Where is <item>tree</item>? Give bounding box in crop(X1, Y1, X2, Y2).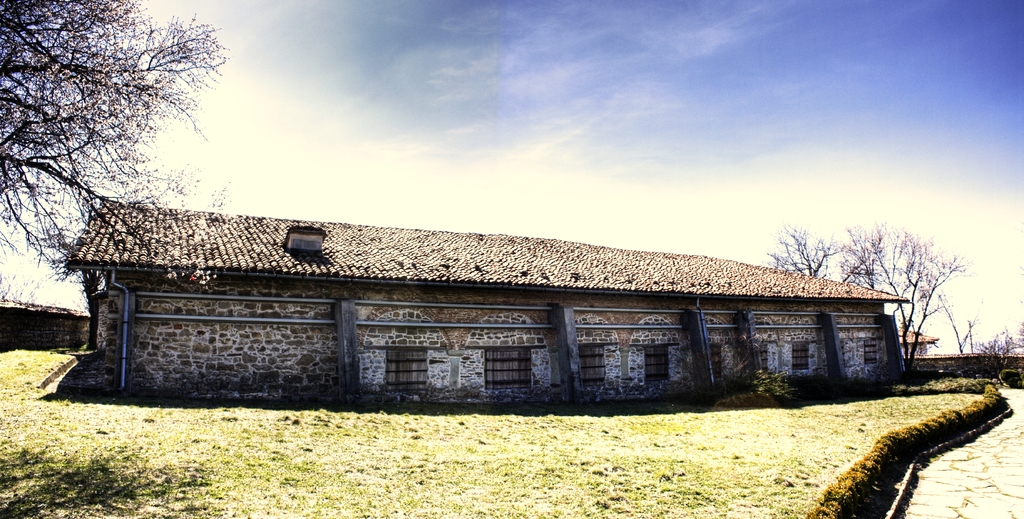
crop(766, 226, 820, 284).
